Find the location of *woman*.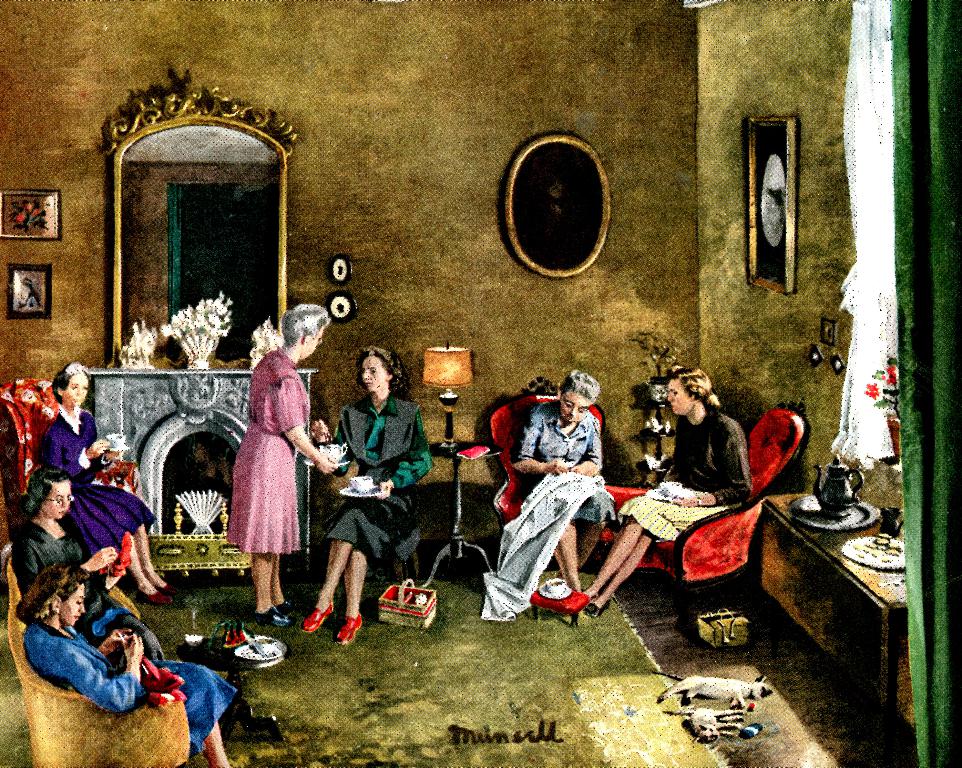
Location: bbox=(13, 559, 252, 767).
